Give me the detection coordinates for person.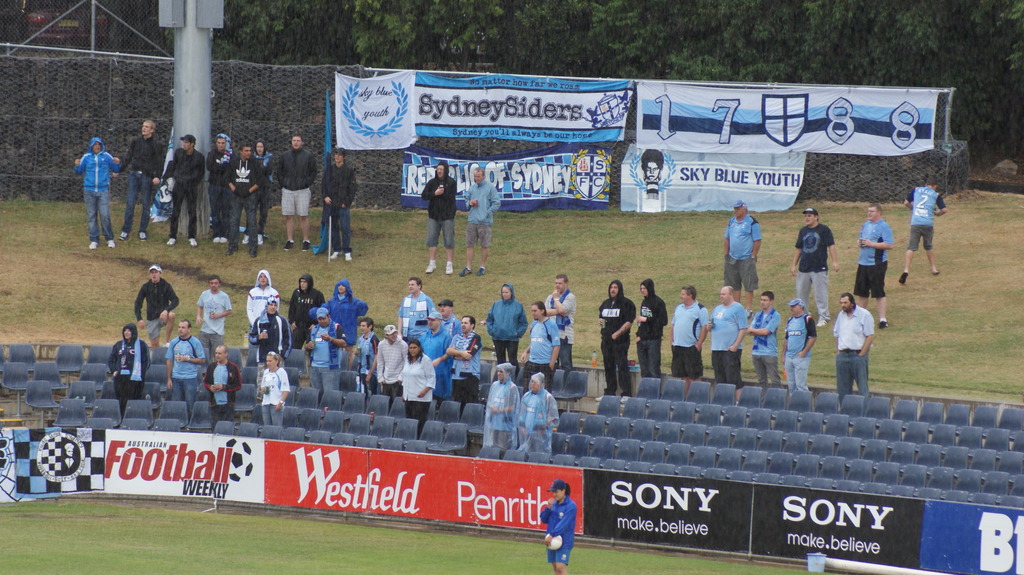
(x1=490, y1=369, x2=516, y2=445).
